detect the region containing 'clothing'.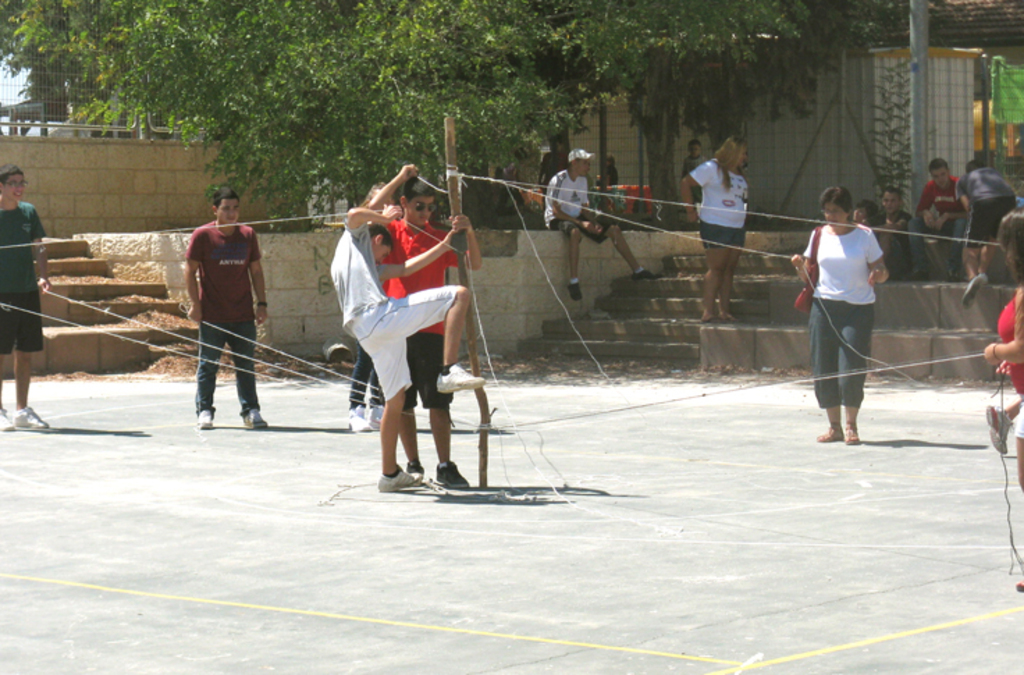
locate(989, 292, 1023, 391).
